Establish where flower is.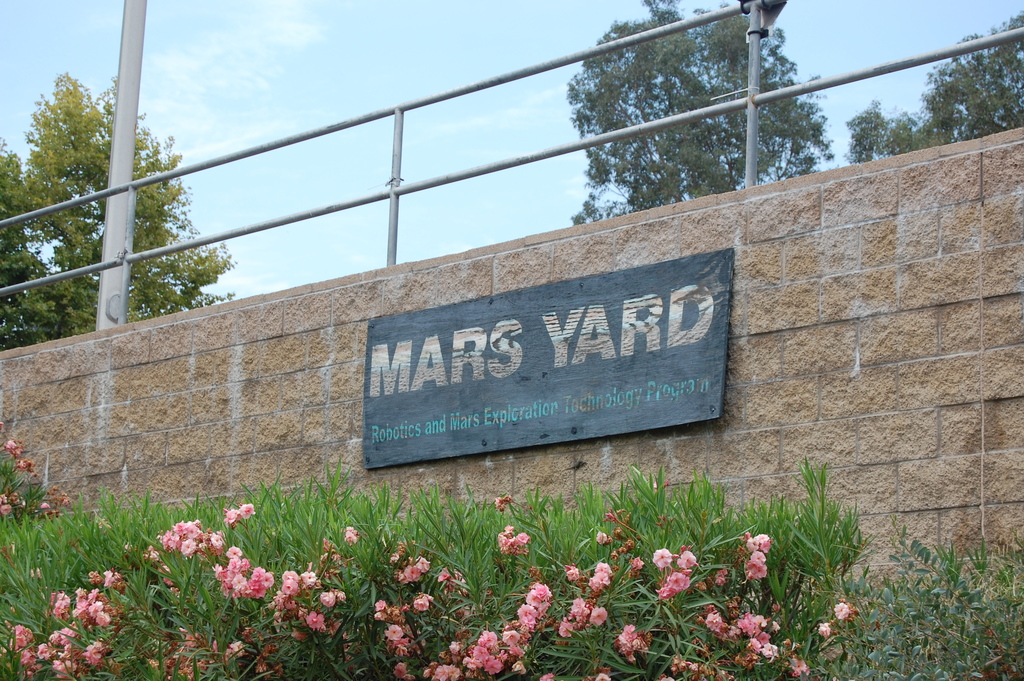
Established at 239 503 257 520.
